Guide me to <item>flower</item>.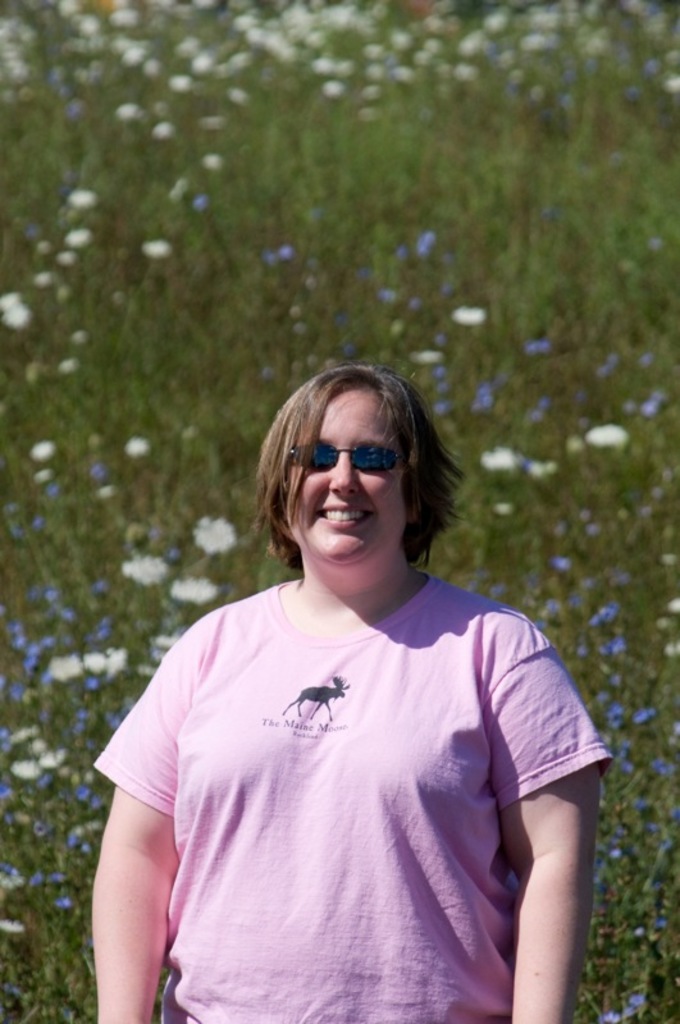
Guidance: (26,364,44,384).
